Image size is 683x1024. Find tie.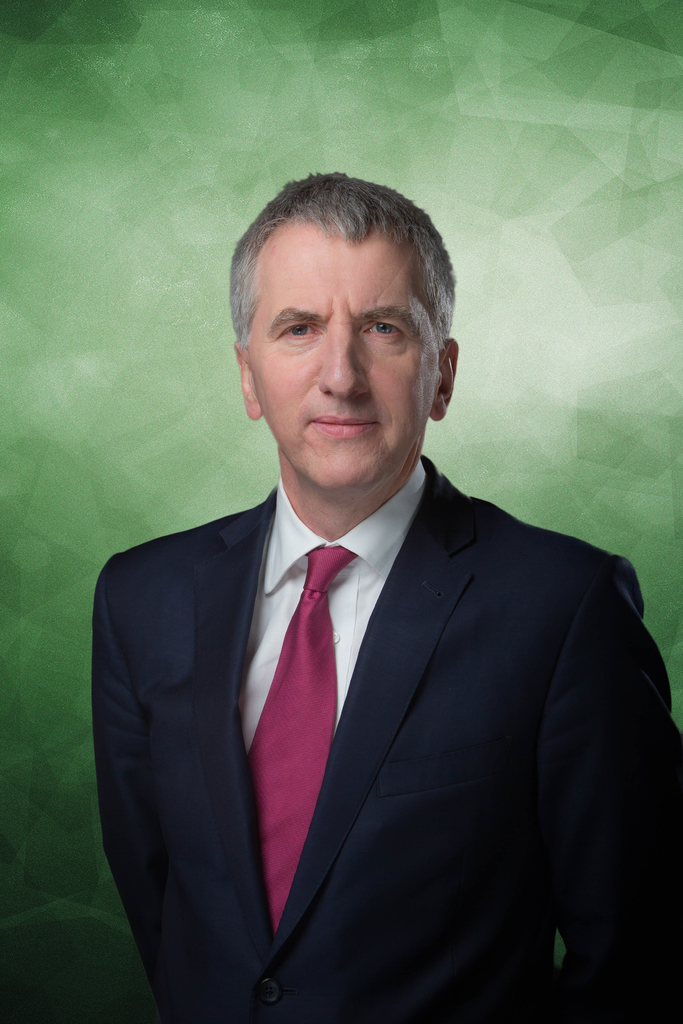
rect(245, 546, 354, 931).
